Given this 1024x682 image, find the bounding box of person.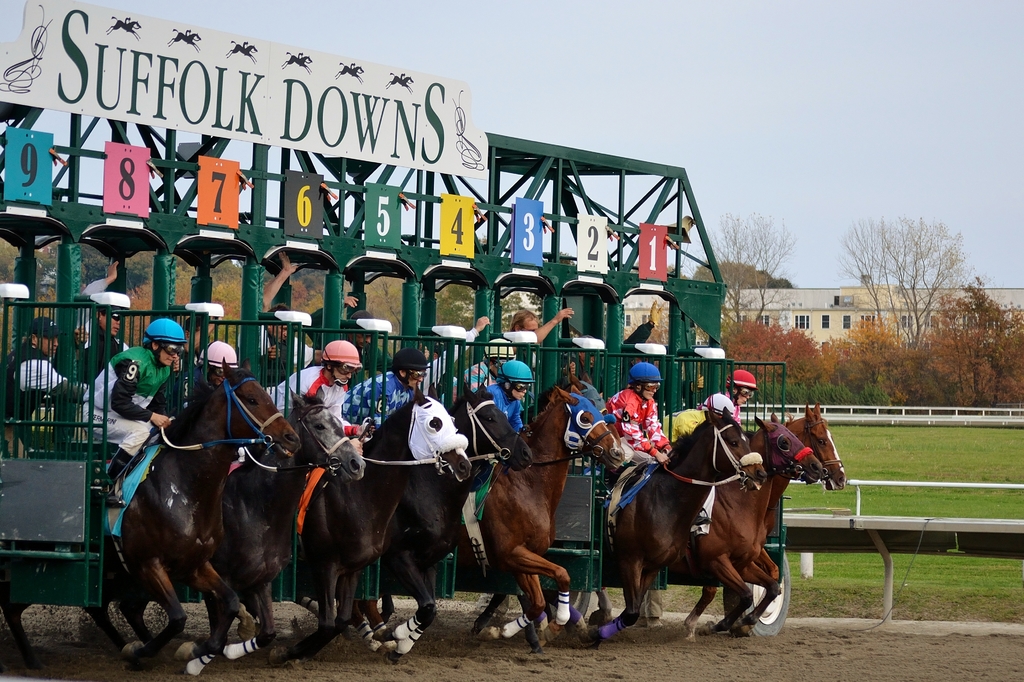
select_region(618, 298, 666, 359).
